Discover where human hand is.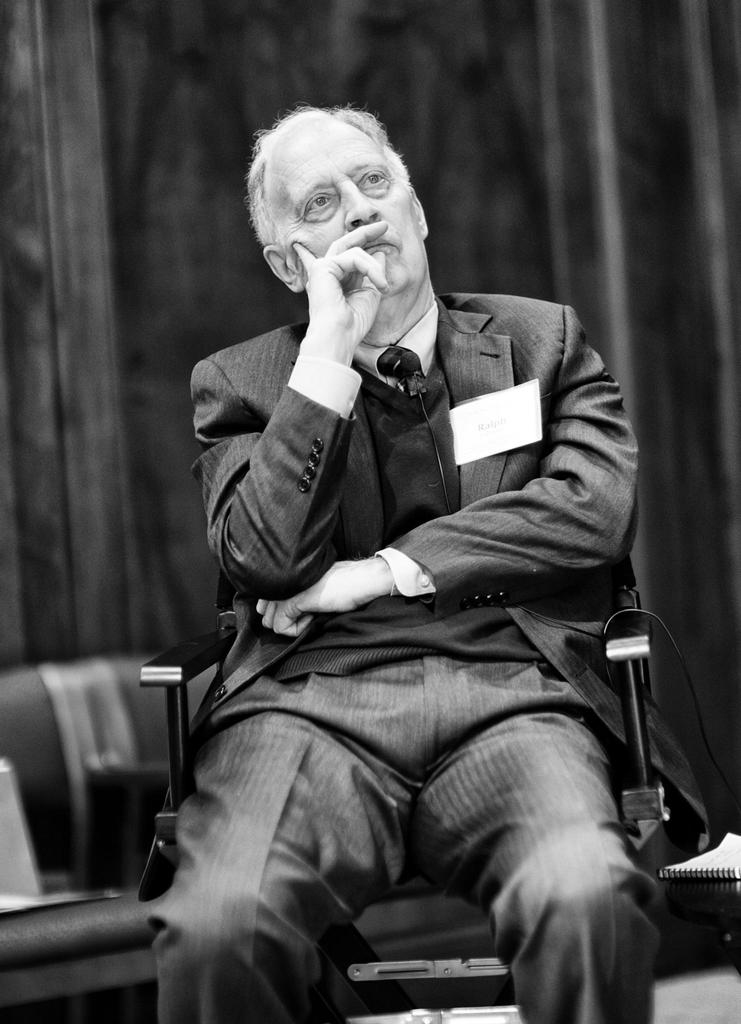
Discovered at l=248, t=554, r=393, b=639.
